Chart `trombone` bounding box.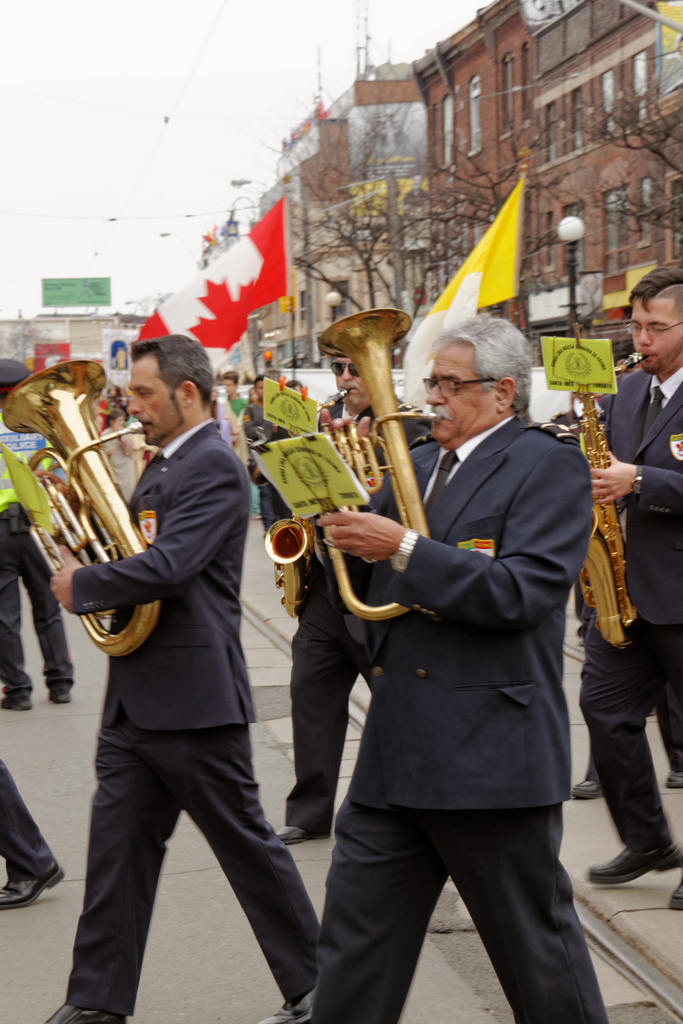
Charted: bbox=[570, 381, 635, 634].
